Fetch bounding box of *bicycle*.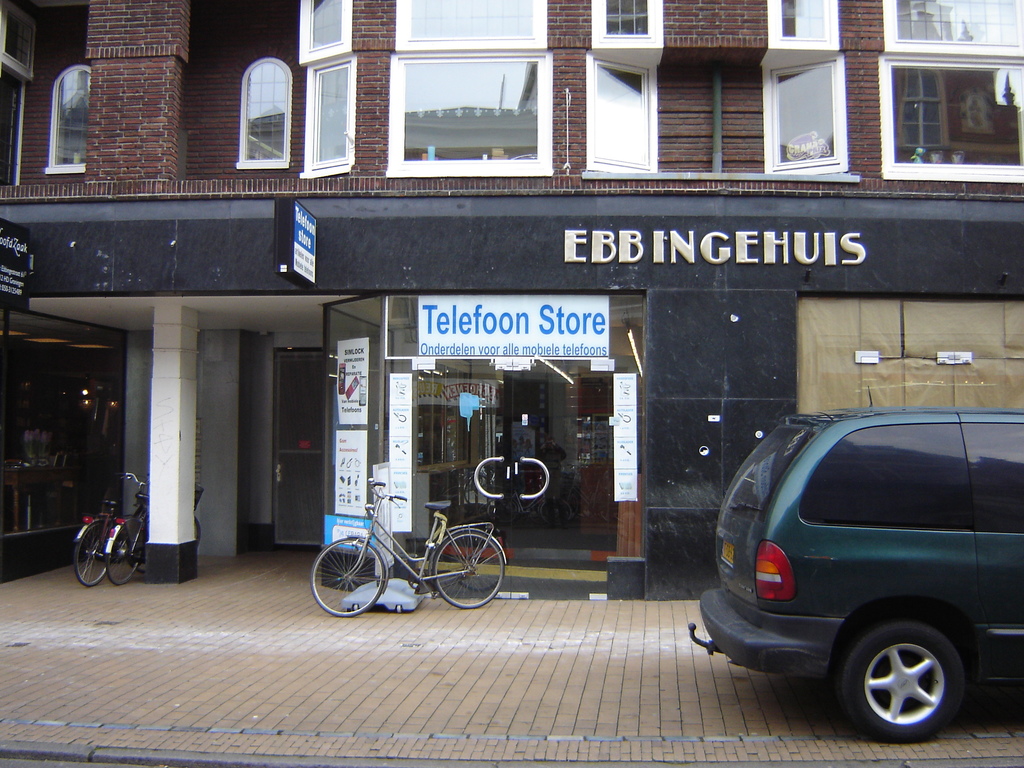
Bbox: bbox=[70, 470, 153, 589].
